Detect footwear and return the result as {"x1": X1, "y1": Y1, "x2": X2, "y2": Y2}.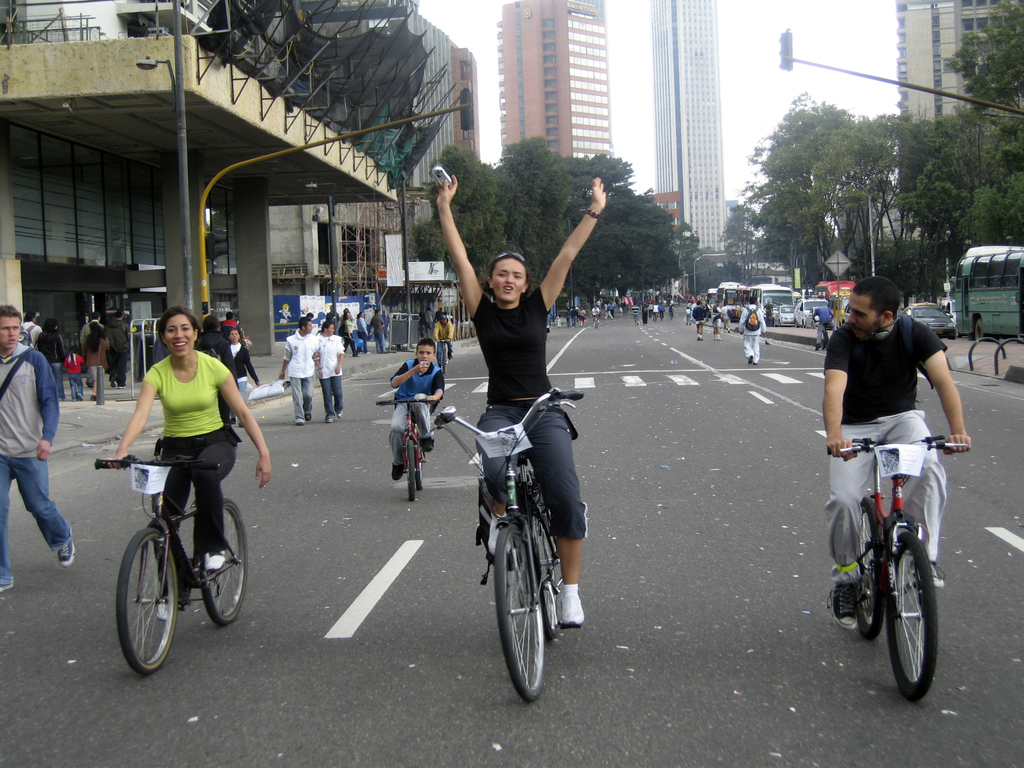
{"x1": 686, "y1": 320, "x2": 692, "y2": 324}.
